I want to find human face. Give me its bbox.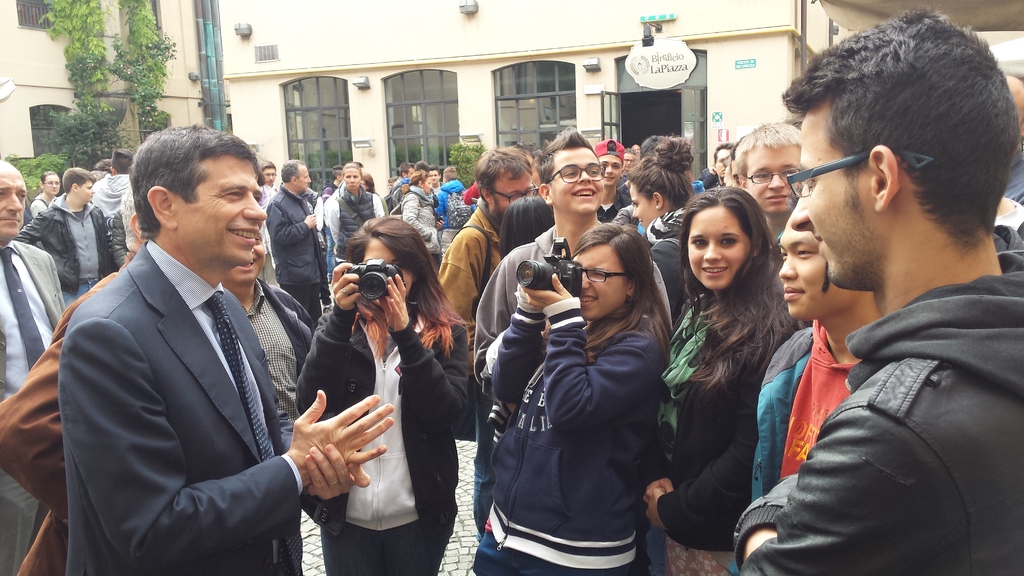
select_region(406, 168, 414, 178).
